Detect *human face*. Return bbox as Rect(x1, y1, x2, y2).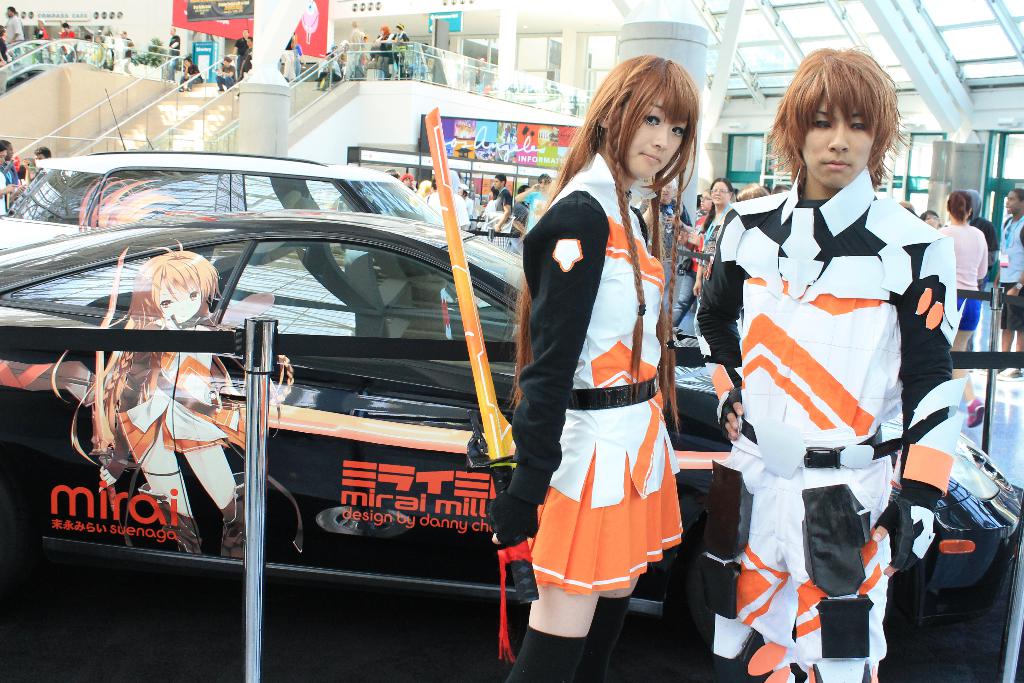
Rect(924, 213, 938, 229).
